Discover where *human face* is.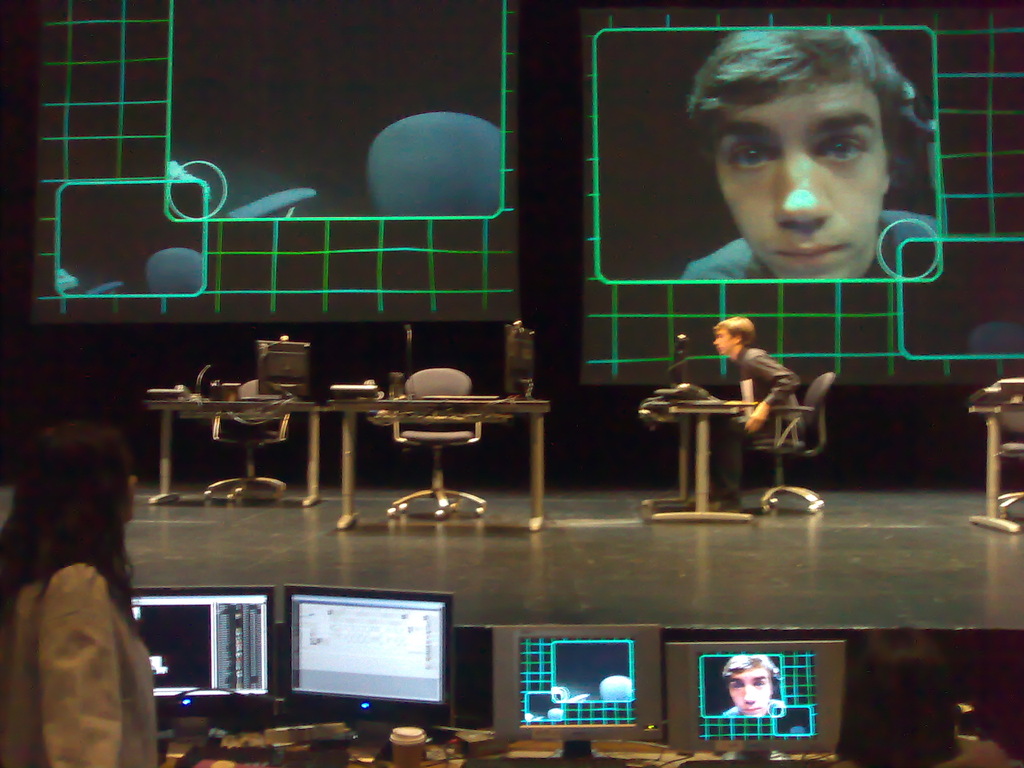
Discovered at {"left": 716, "top": 85, "right": 886, "bottom": 284}.
